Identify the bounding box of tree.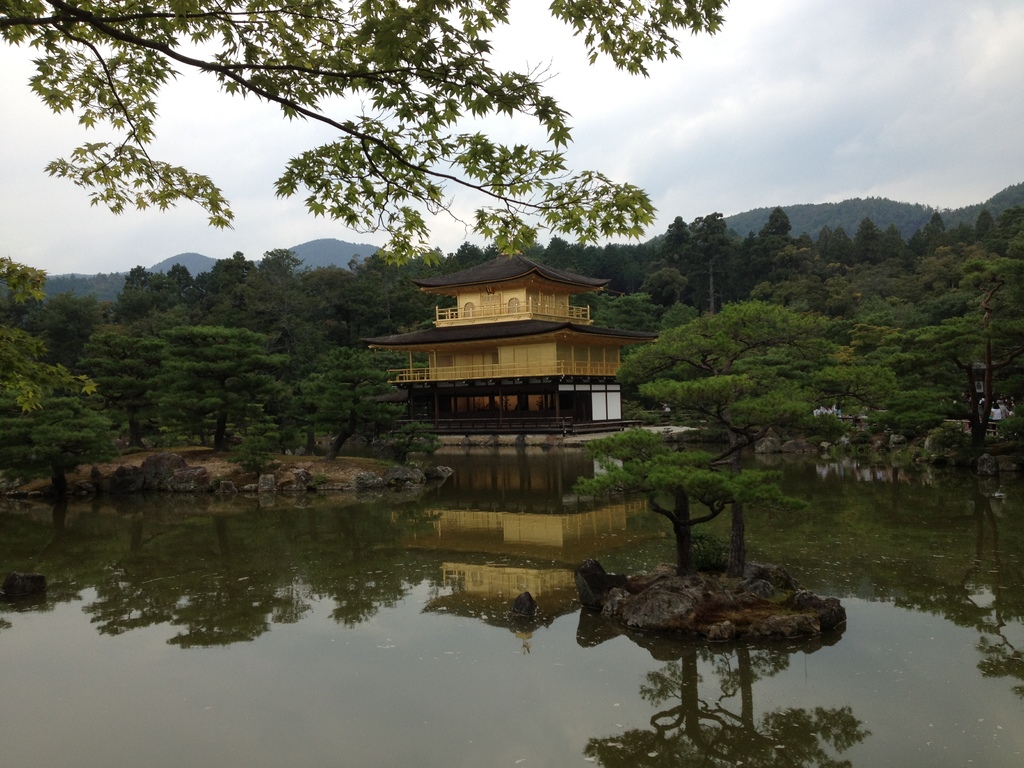
select_region(566, 299, 957, 578).
